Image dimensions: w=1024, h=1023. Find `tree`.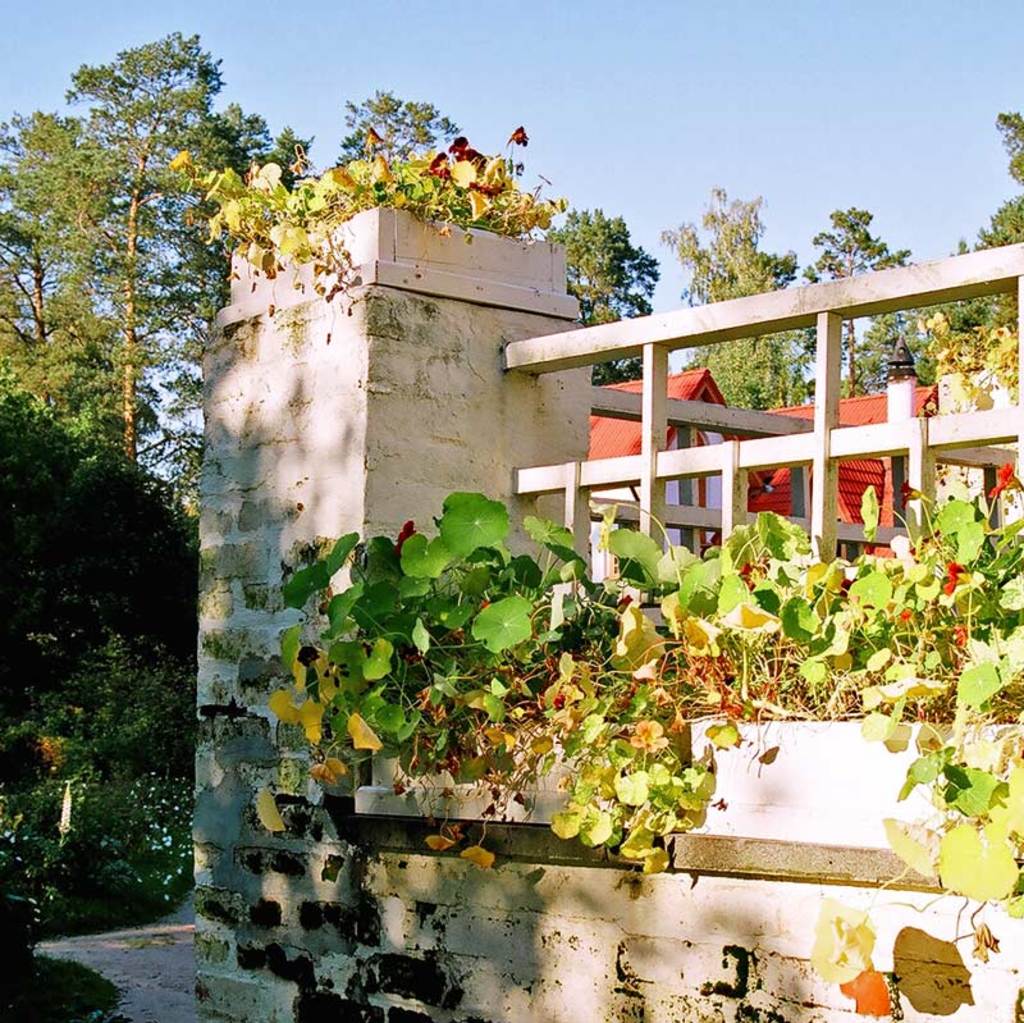
select_region(805, 207, 920, 398).
